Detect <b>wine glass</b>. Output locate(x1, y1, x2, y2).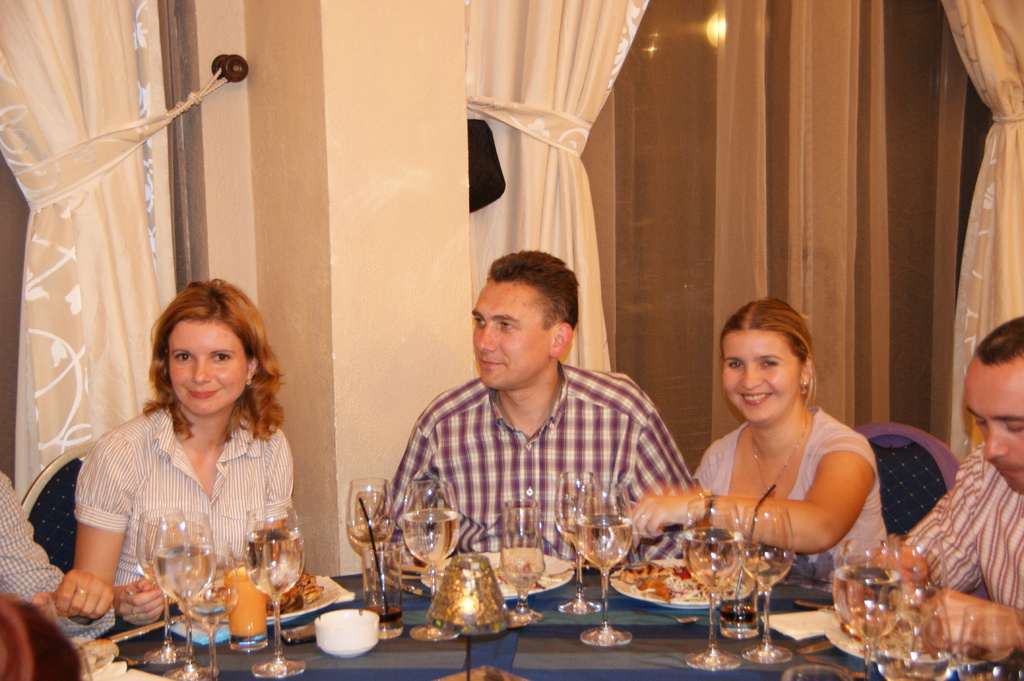
locate(241, 499, 307, 680).
